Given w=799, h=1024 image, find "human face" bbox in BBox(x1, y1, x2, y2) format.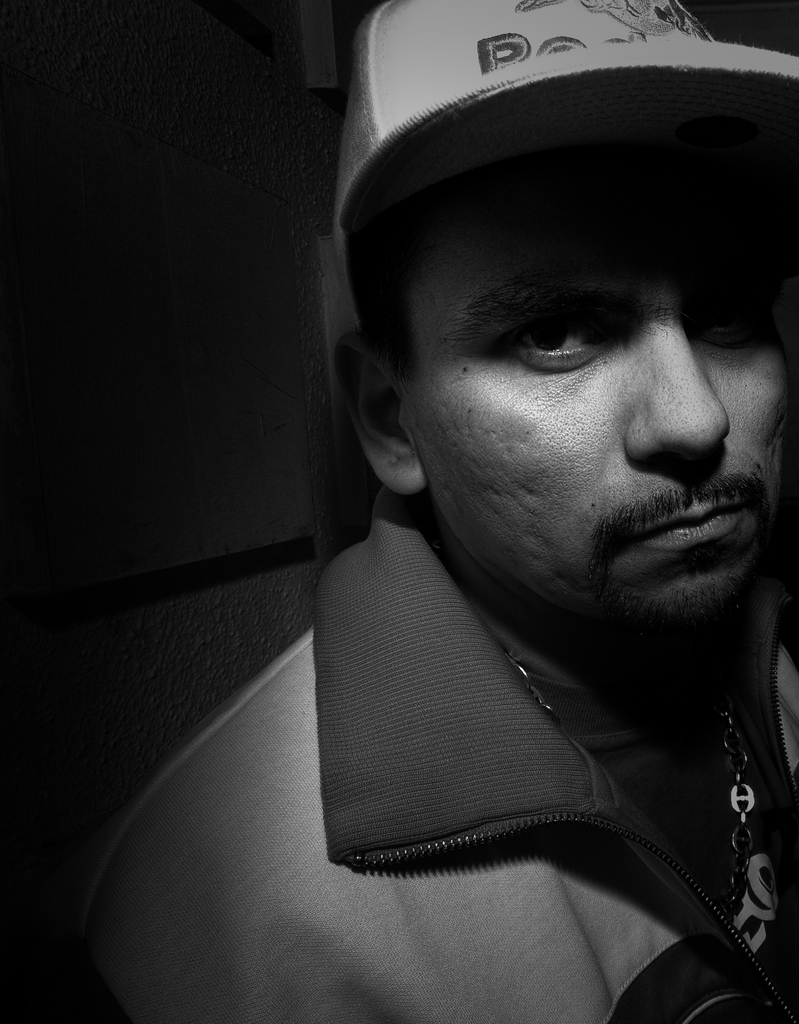
BBox(404, 162, 794, 620).
